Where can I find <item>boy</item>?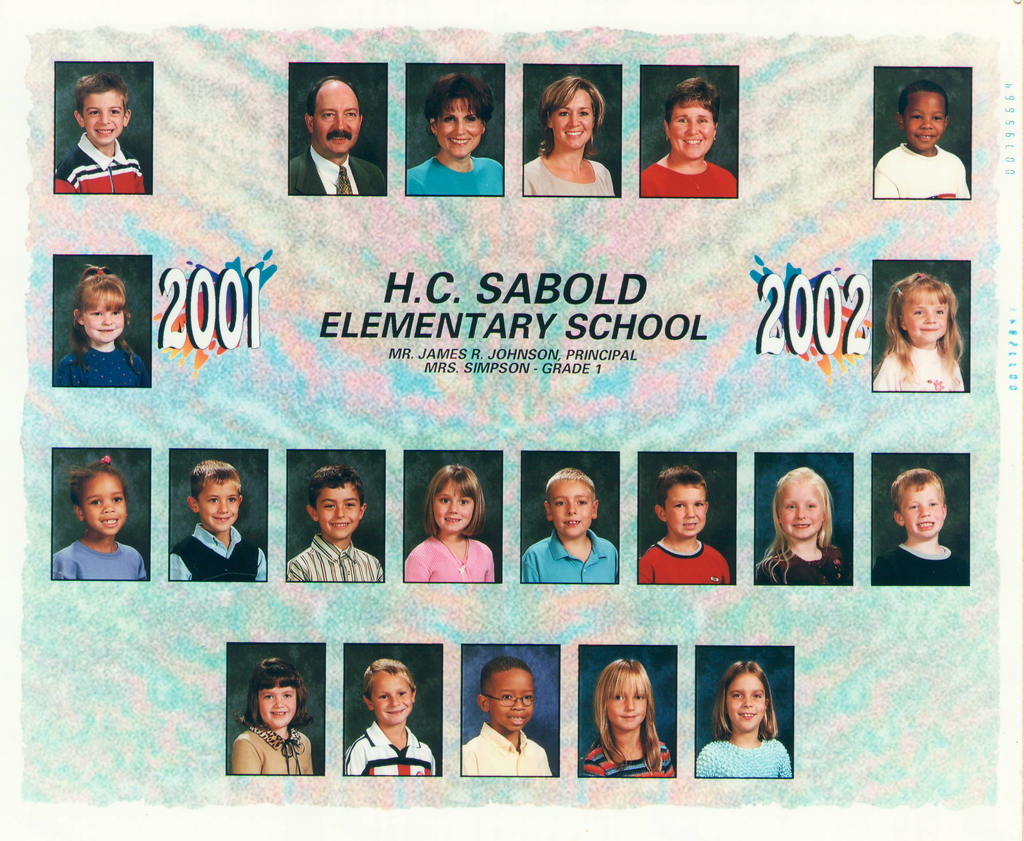
You can find it at (52,73,147,193).
